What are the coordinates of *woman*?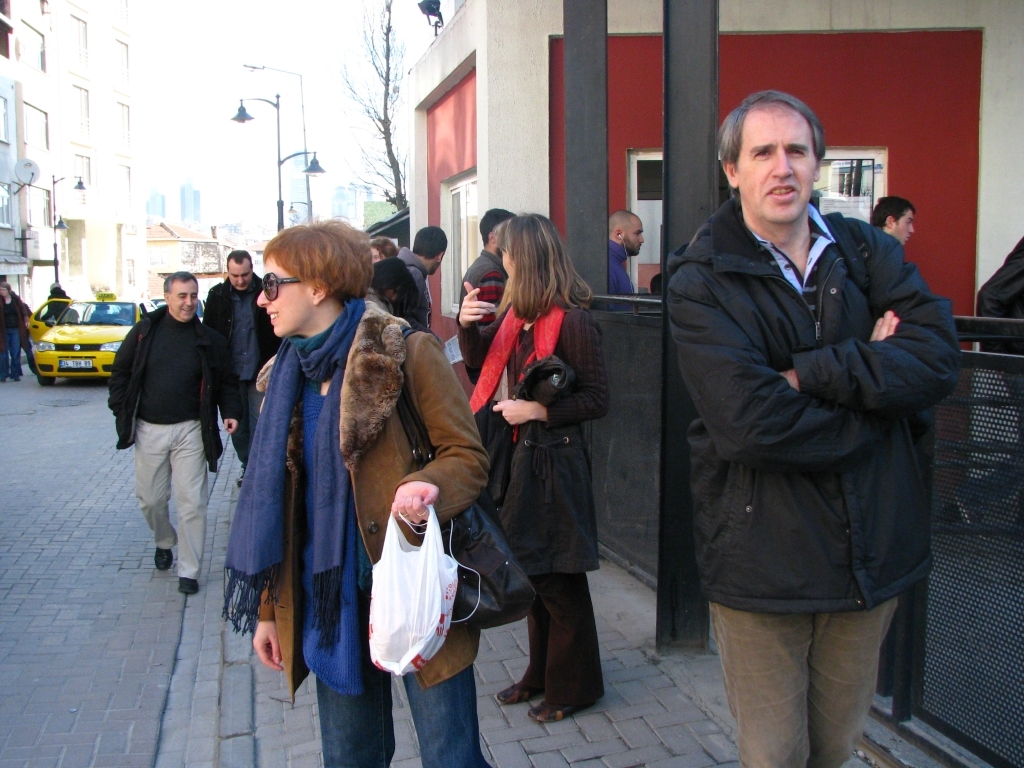
left=361, top=254, right=415, bottom=315.
